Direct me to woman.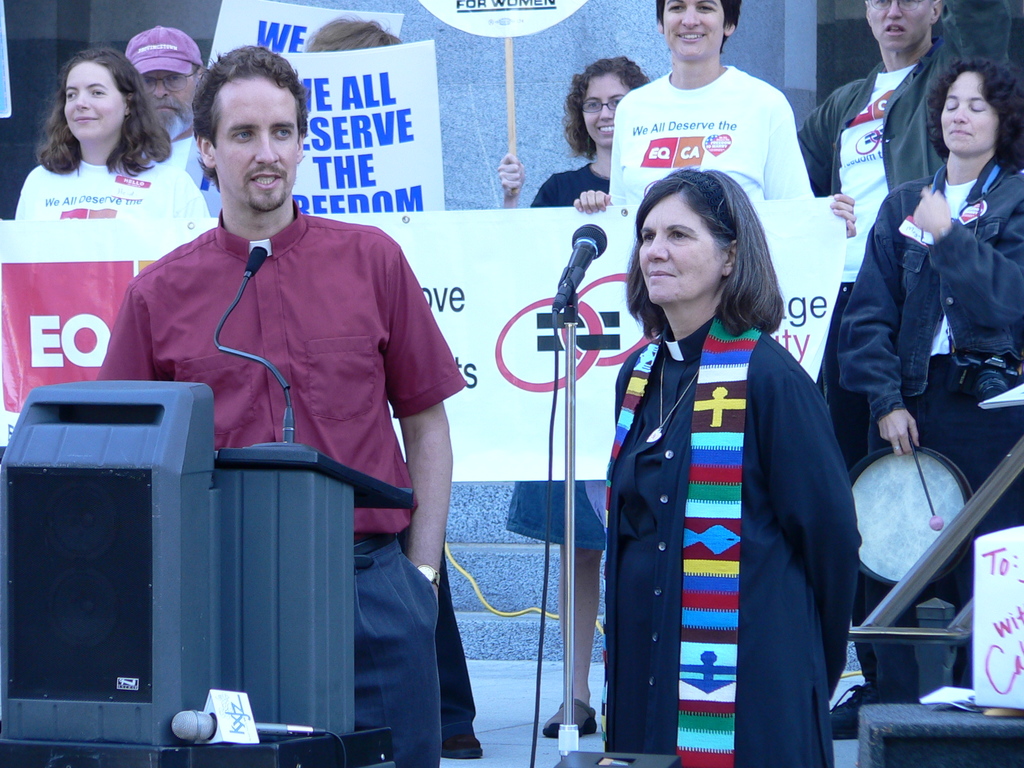
Direction: {"x1": 571, "y1": 0, "x2": 862, "y2": 236}.
